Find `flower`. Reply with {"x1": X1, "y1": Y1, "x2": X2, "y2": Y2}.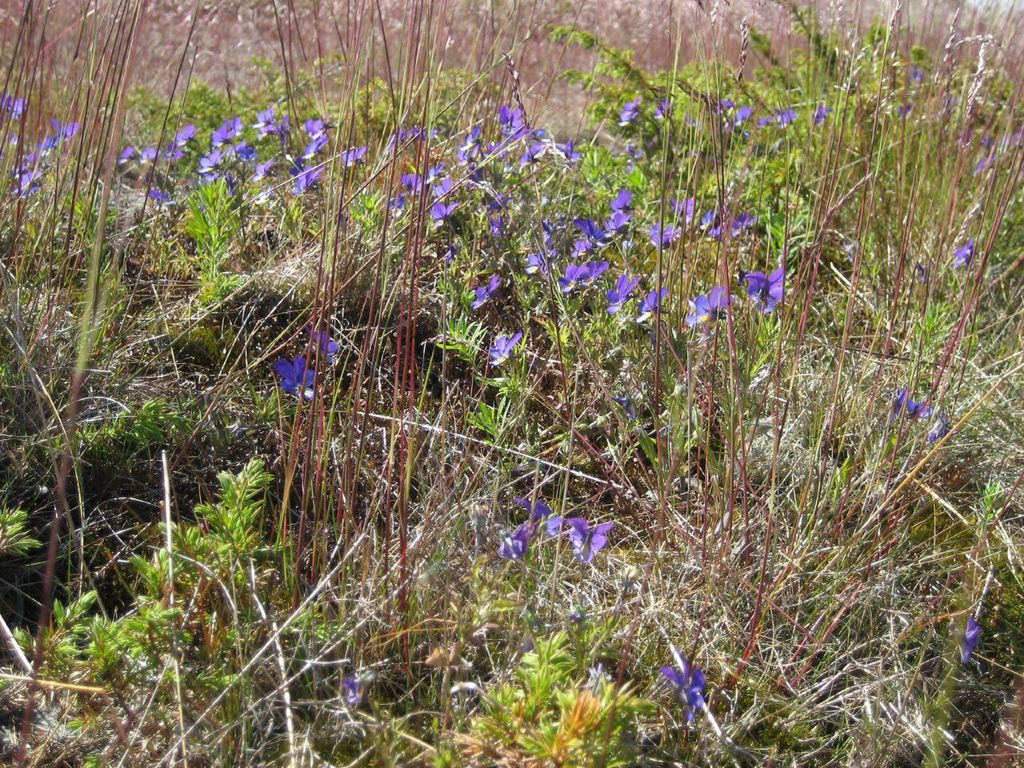
{"x1": 493, "y1": 330, "x2": 529, "y2": 366}.
